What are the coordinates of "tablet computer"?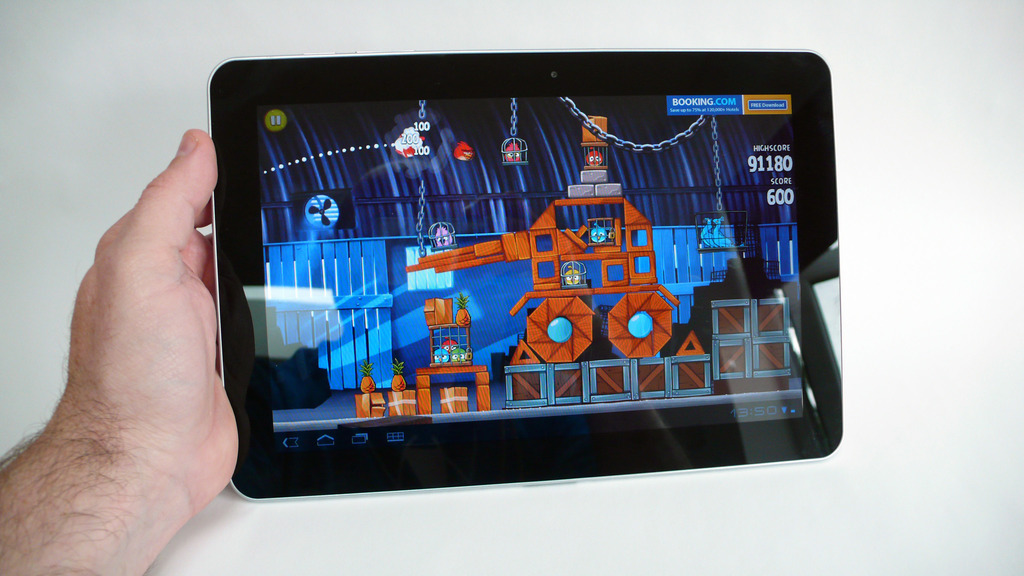
<region>207, 46, 846, 504</region>.
